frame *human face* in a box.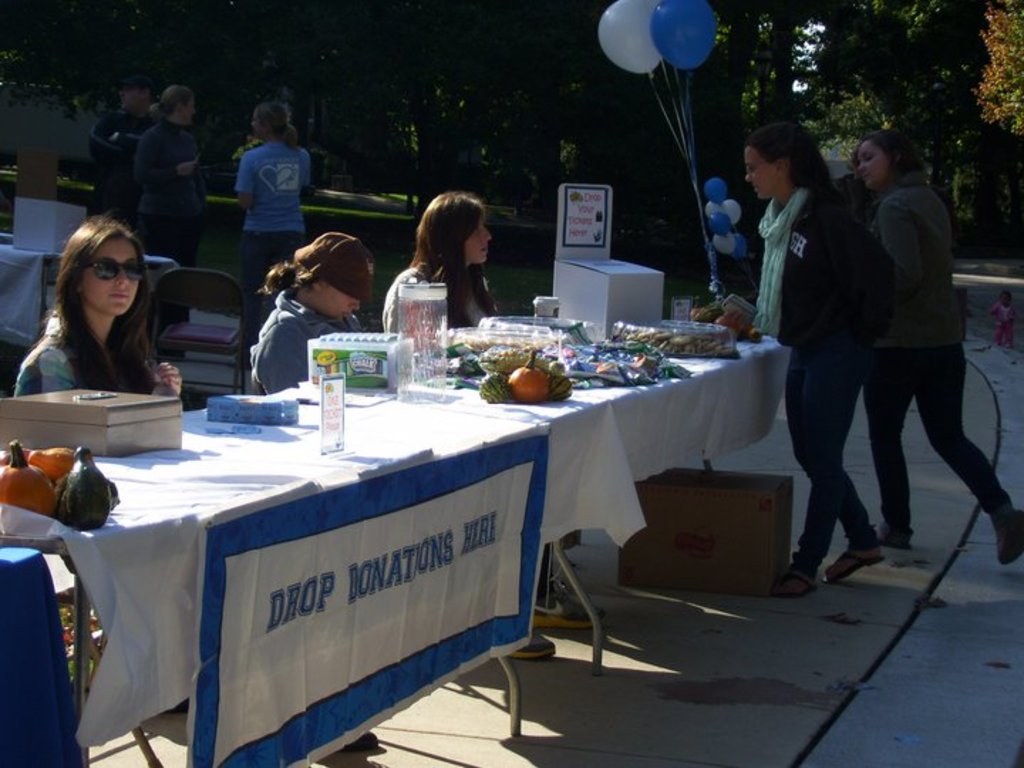
{"left": 468, "top": 206, "right": 495, "bottom": 262}.
